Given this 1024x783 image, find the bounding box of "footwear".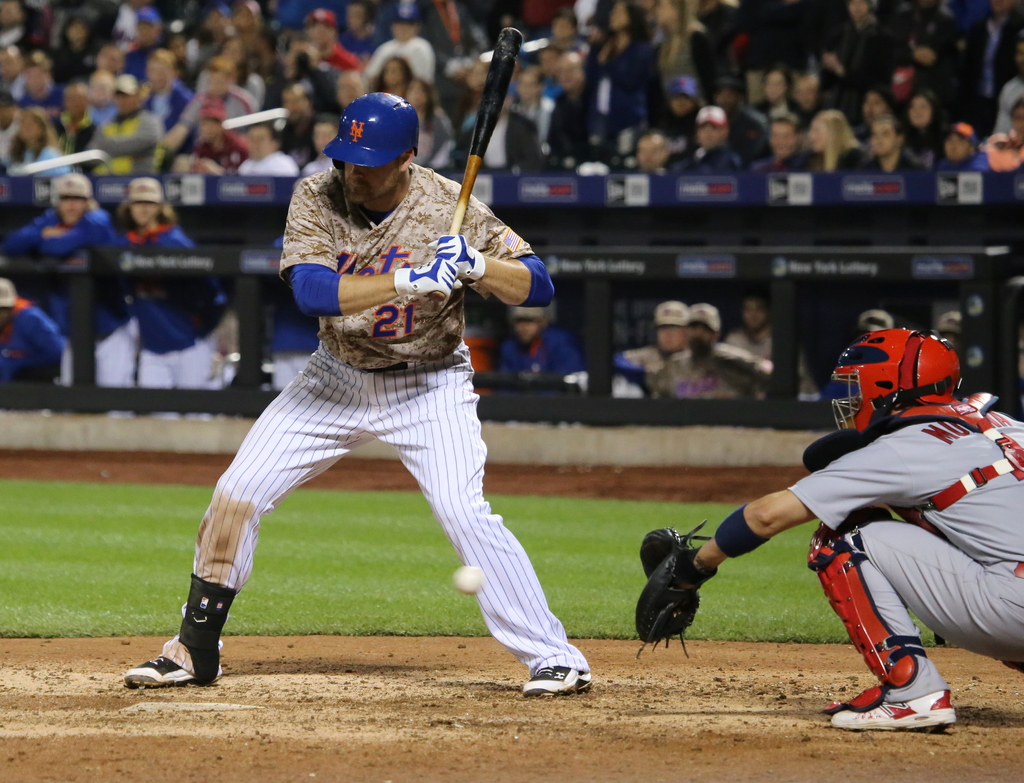
<box>520,663,589,698</box>.
